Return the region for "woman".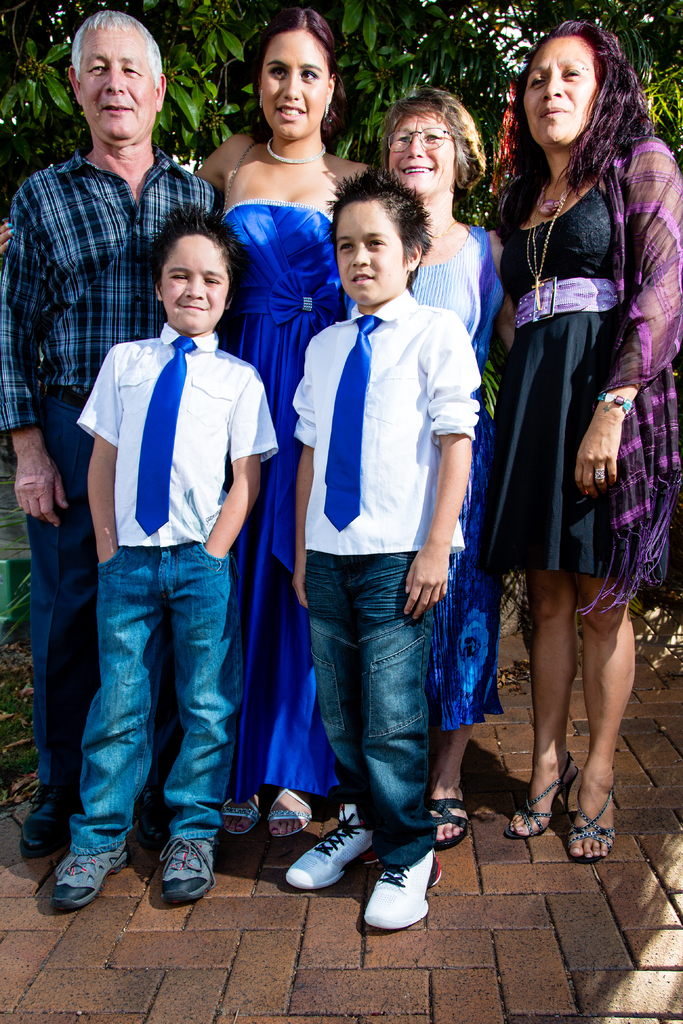
0, 4, 381, 838.
